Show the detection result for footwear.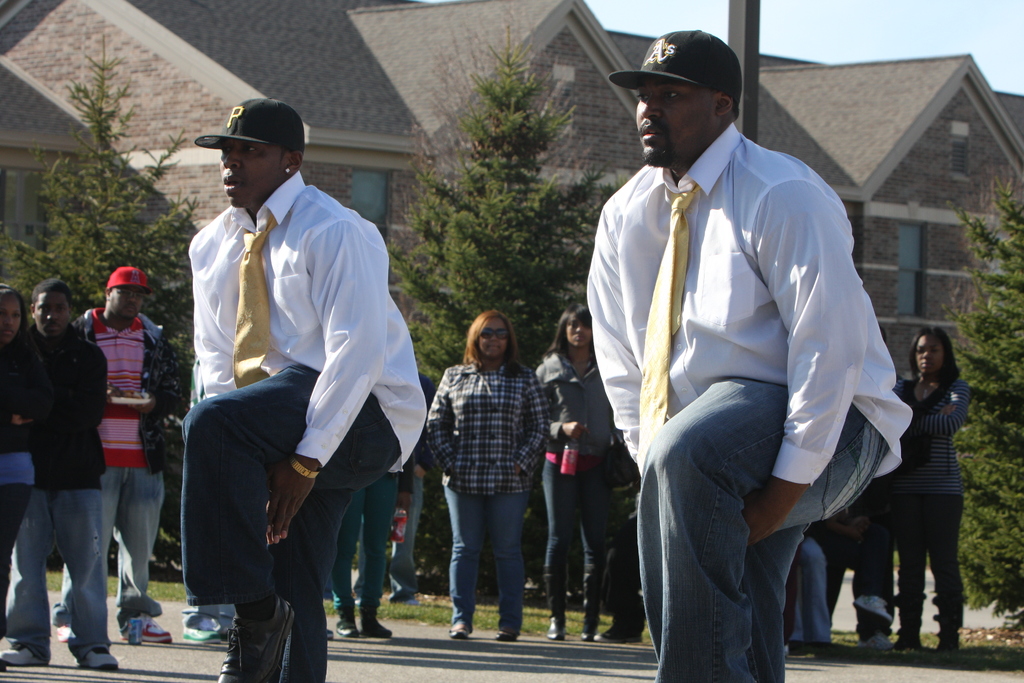
x1=212, y1=592, x2=300, y2=672.
